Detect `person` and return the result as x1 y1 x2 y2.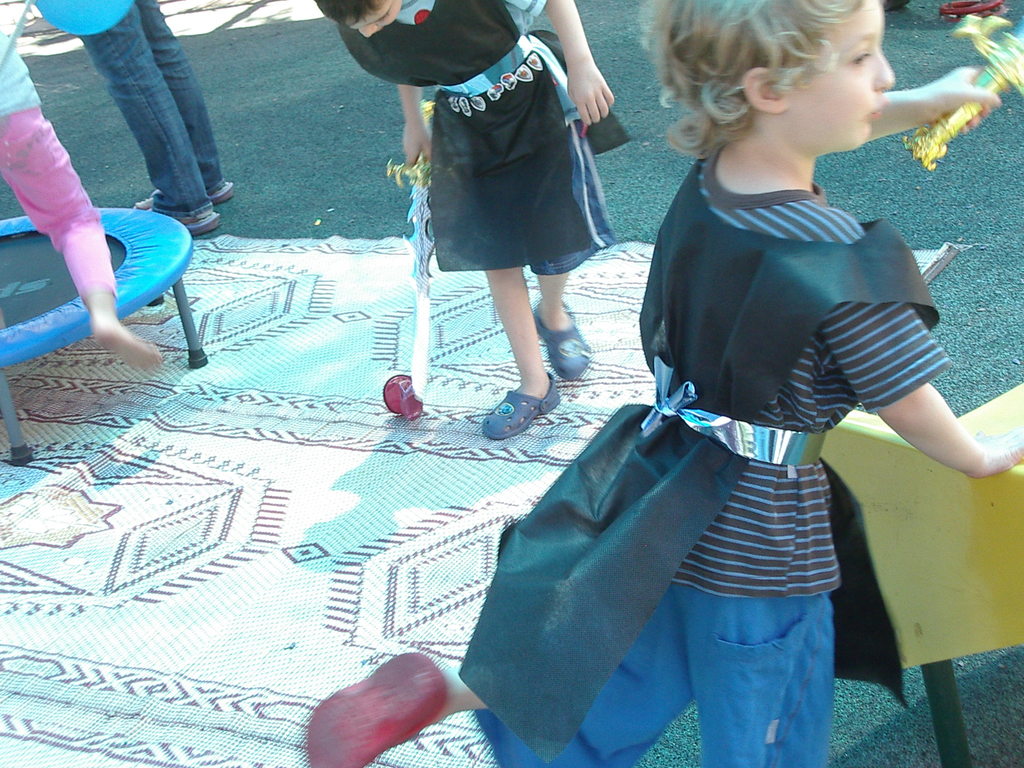
0 8 164 367.
